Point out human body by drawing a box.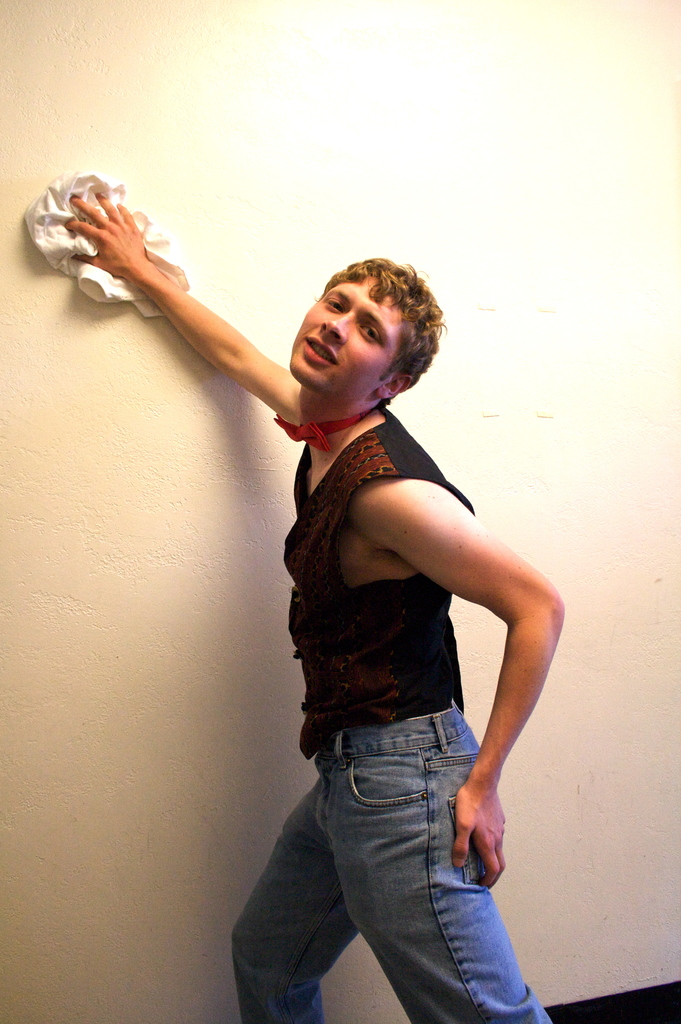
(54, 182, 562, 1023).
